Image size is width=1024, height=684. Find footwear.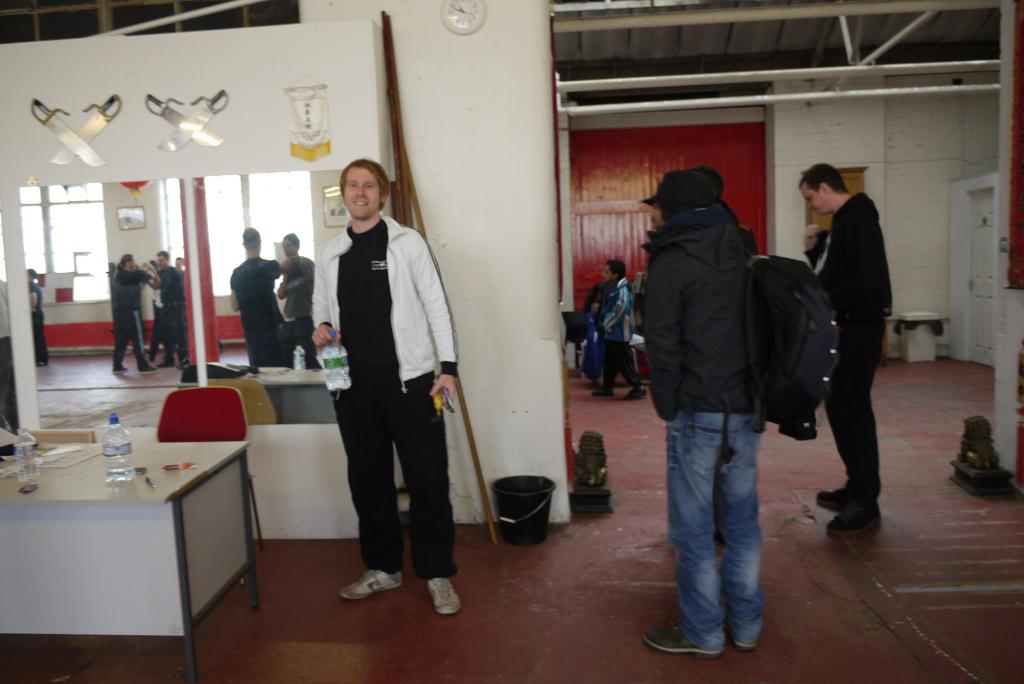
region(159, 357, 175, 370).
